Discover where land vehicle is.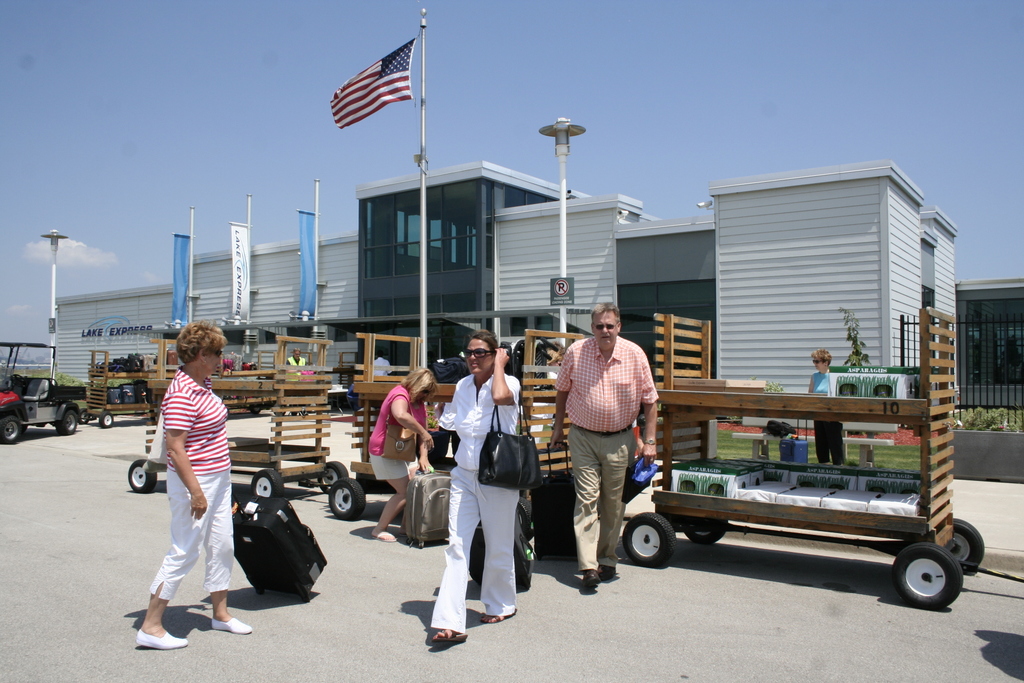
Discovered at 620:310:988:609.
